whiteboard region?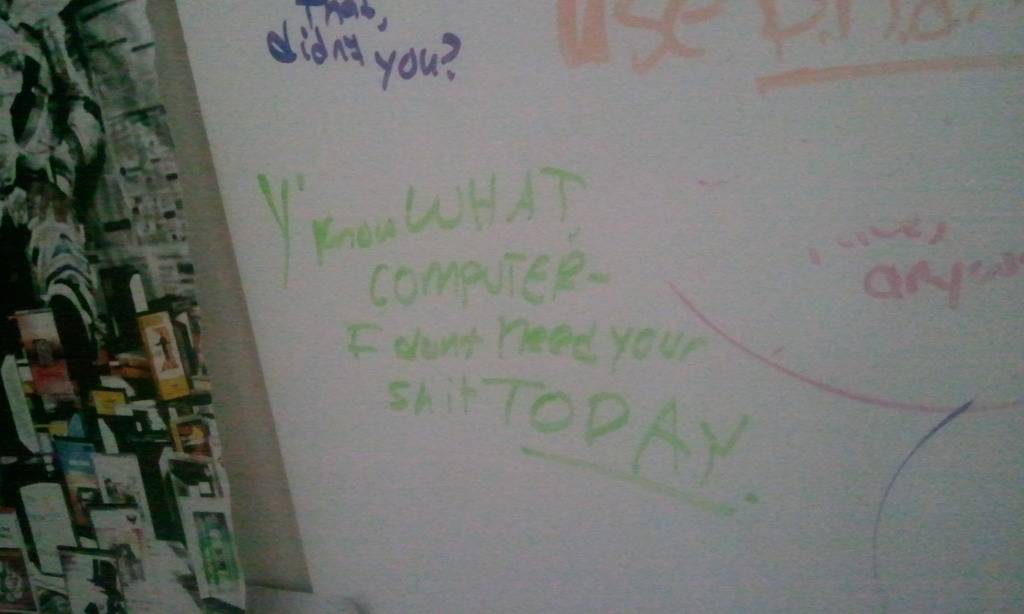
region(140, 0, 1023, 608)
